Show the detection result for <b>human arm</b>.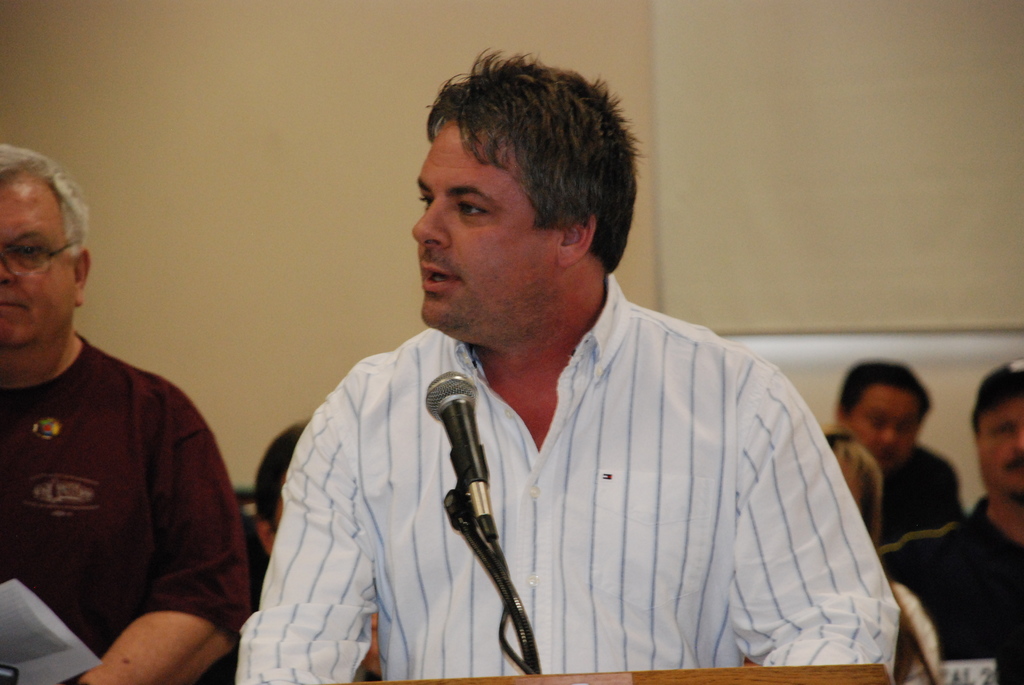
locate(256, 406, 362, 664).
